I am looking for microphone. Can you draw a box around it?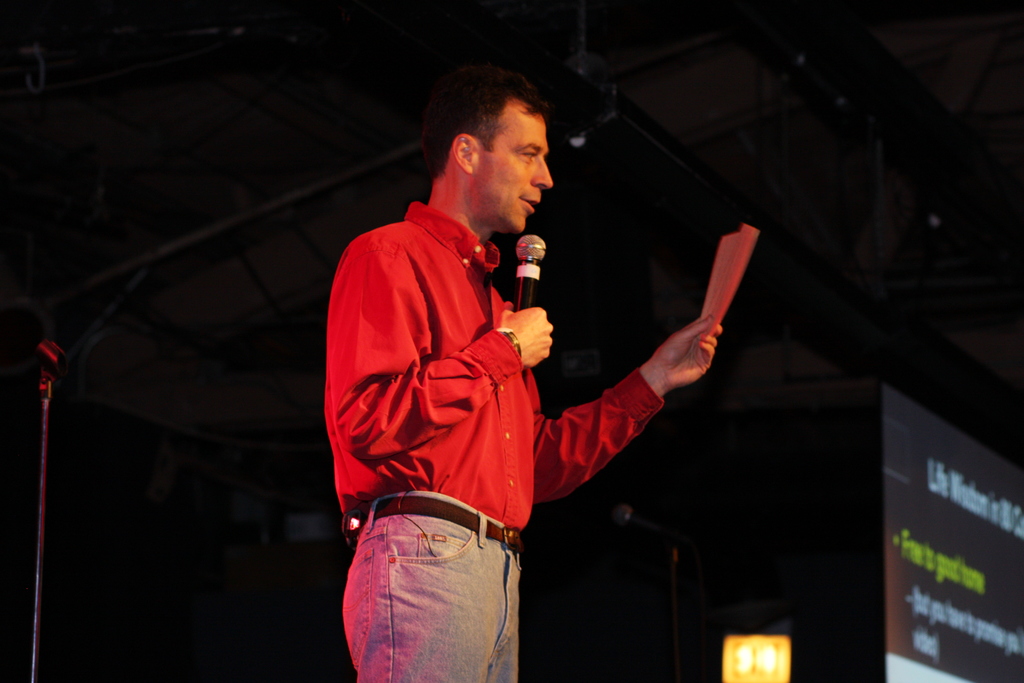
Sure, the bounding box is box=[508, 226, 551, 325].
